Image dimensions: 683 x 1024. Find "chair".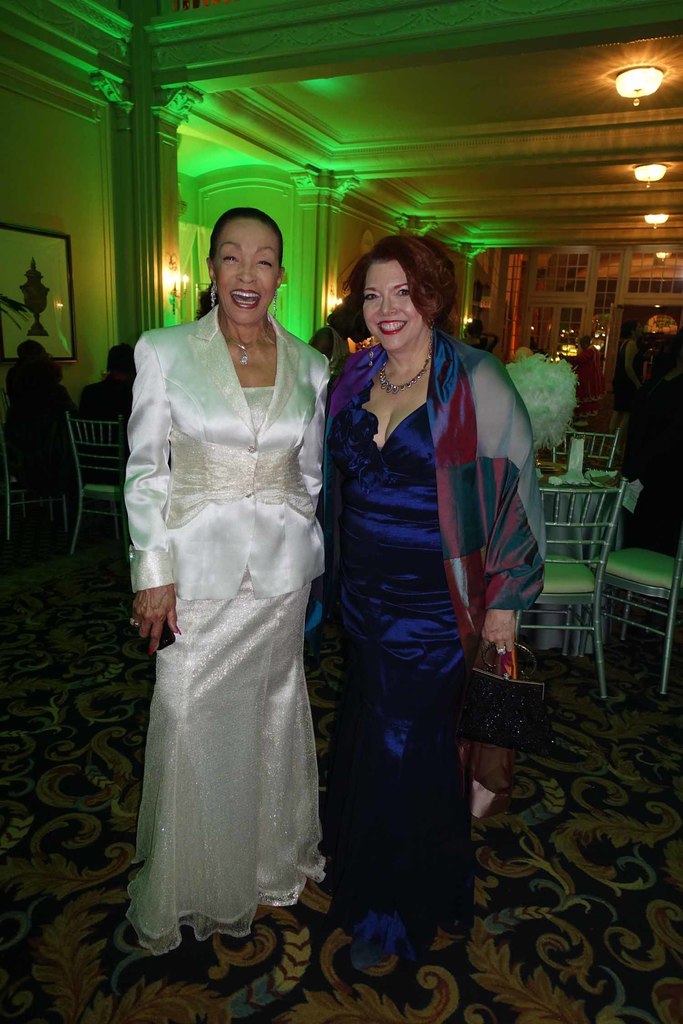
box(546, 415, 618, 483).
